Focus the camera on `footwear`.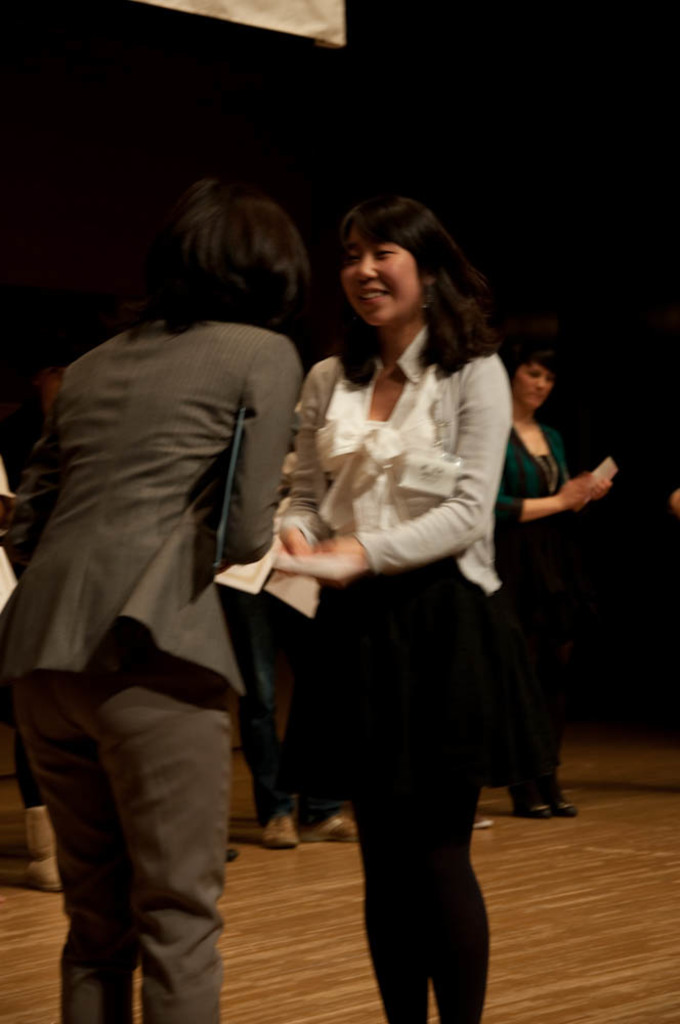
Focus region: 259:817:295:839.
